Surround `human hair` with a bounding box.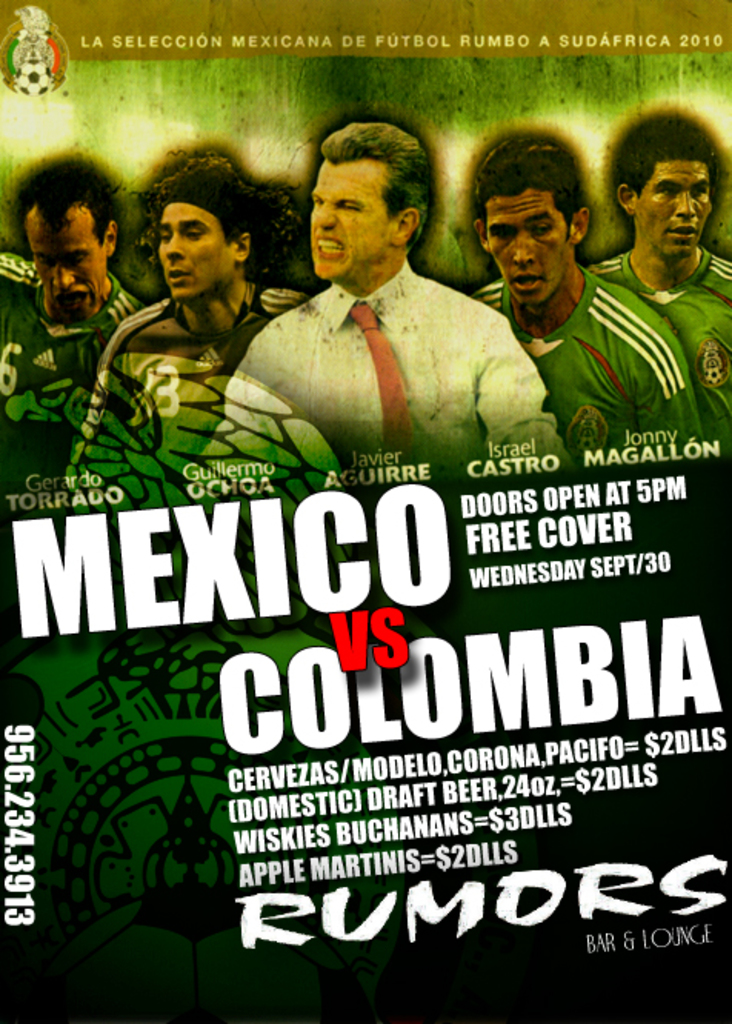
{"x1": 18, "y1": 145, "x2": 111, "y2": 261}.
